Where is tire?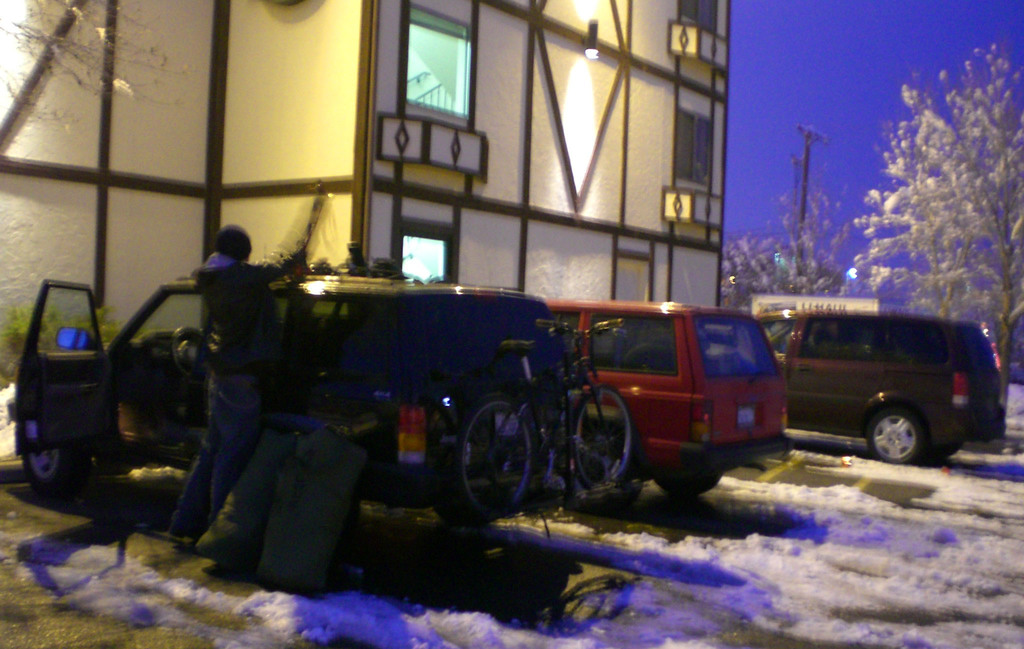
[430, 497, 496, 529].
